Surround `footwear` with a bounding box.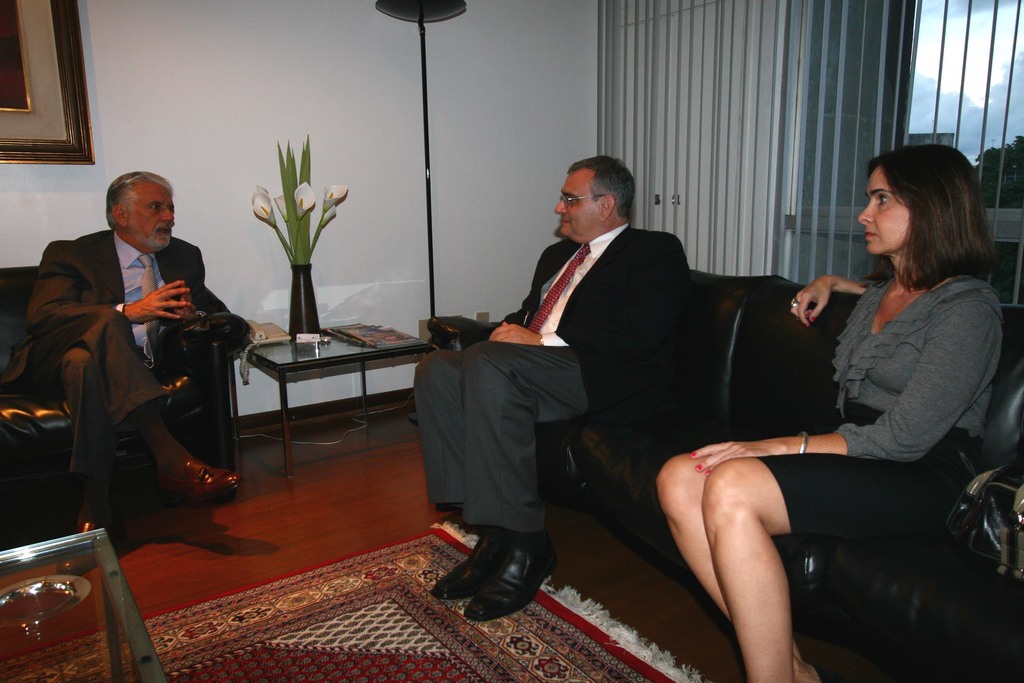
box=[428, 523, 512, 600].
